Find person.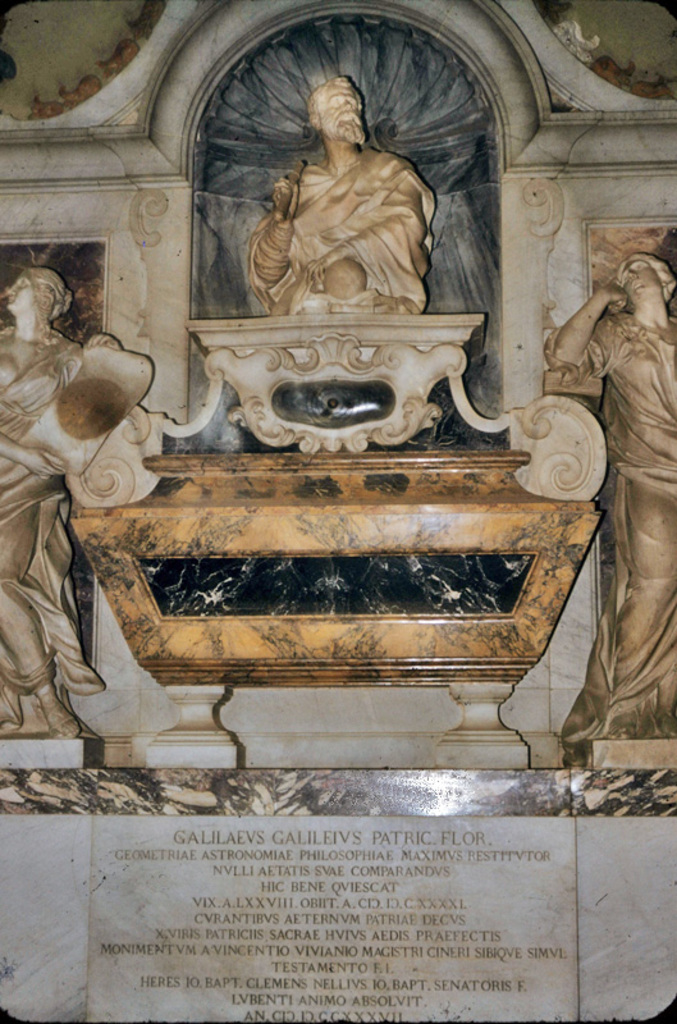
244/77/436/314.
